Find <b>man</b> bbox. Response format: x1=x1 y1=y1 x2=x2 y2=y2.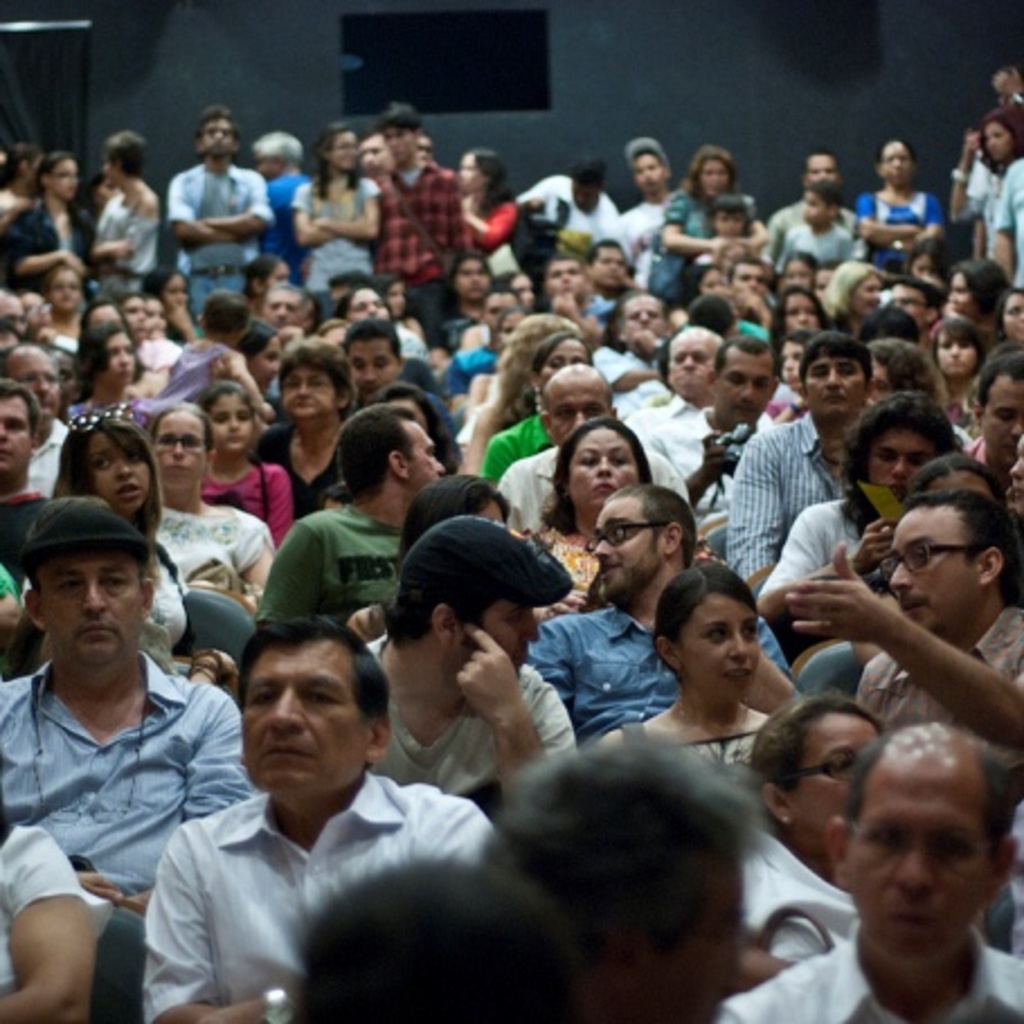
x1=367 y1=515 x2=576 y2=808.
